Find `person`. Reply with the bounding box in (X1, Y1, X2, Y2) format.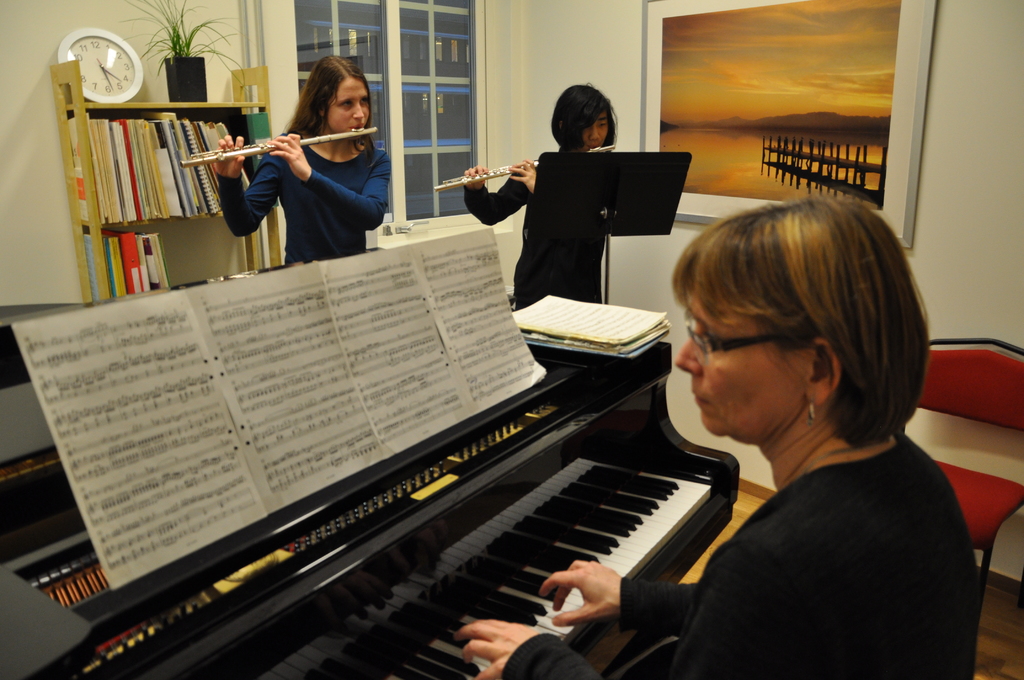
(452, 194, 979, 679).
